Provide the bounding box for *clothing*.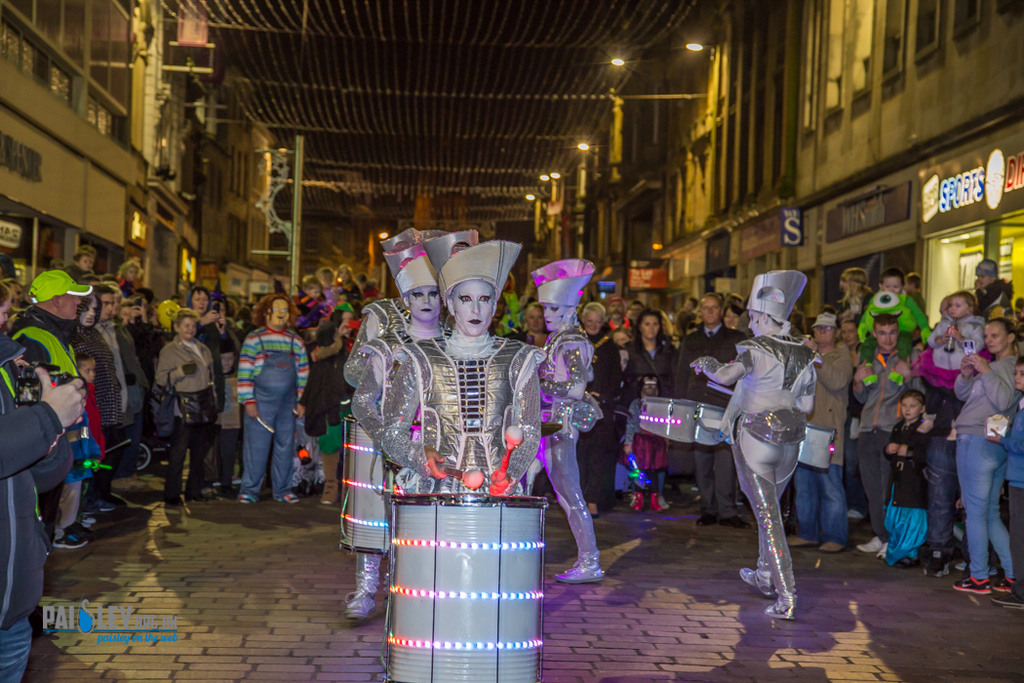
bbox=(864, 414, 930, 576).
